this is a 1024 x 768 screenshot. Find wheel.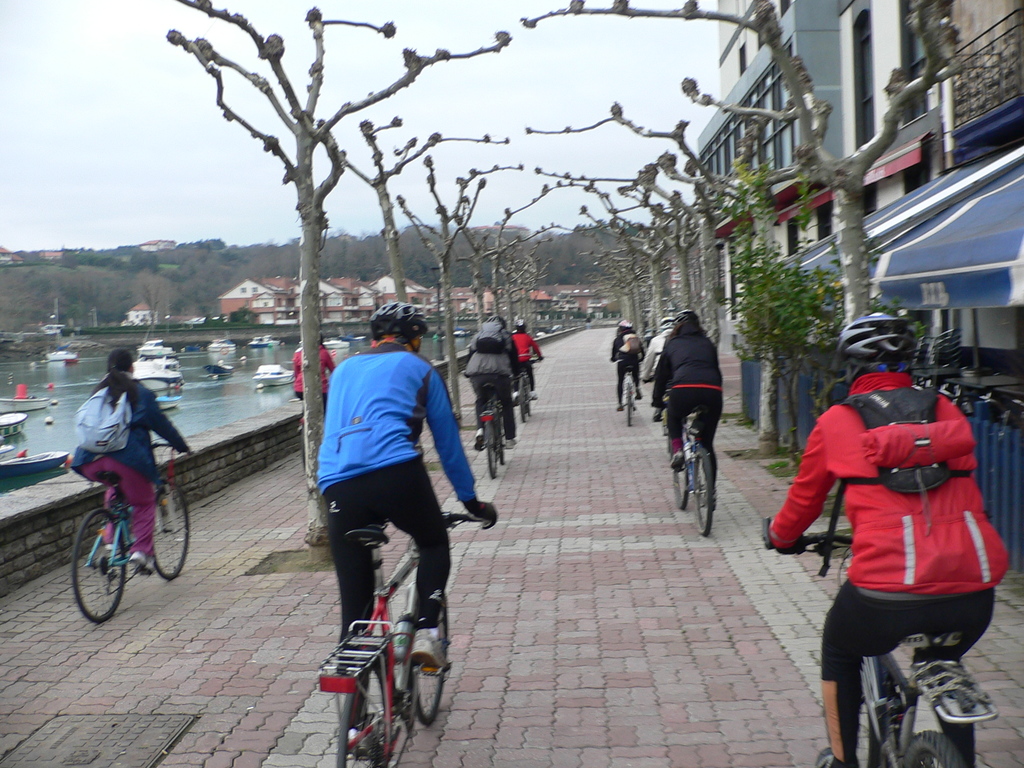
Bounding box: <bbox>484, 423, 500, 475</bbox>.
